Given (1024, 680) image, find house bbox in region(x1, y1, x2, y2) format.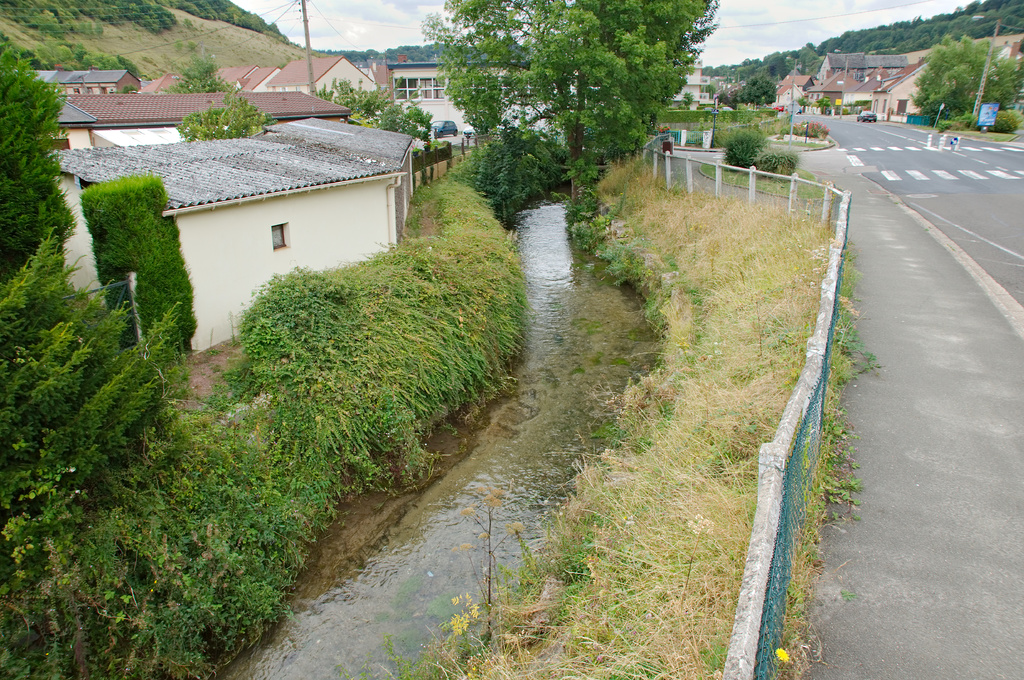
region(660, 58, 722, 112).
